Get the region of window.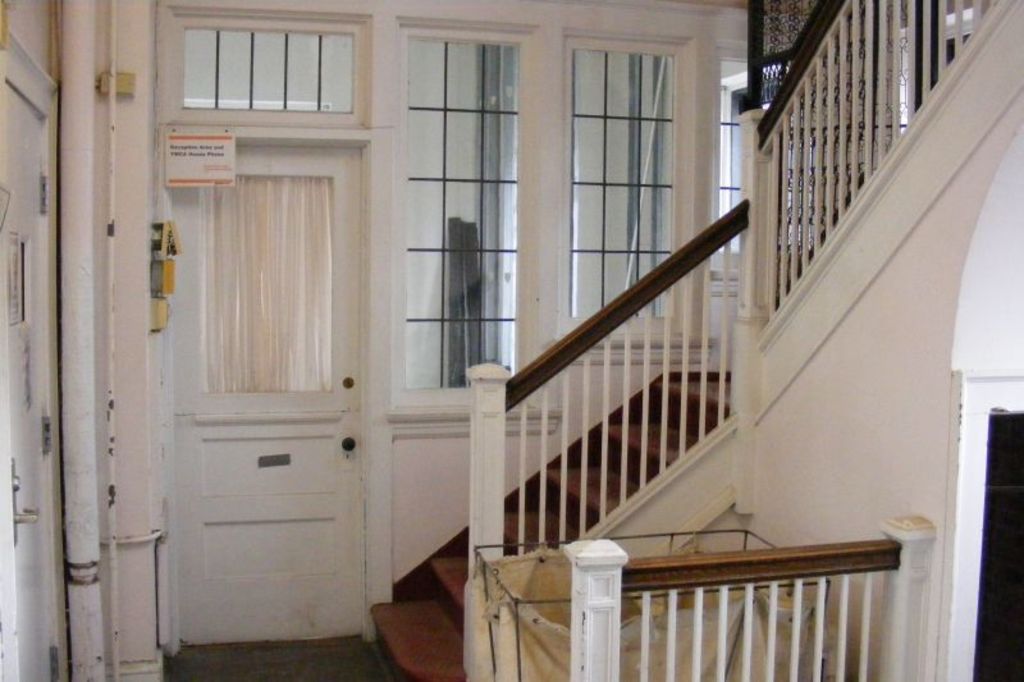
l=570, t=36, r=680, b=320.
